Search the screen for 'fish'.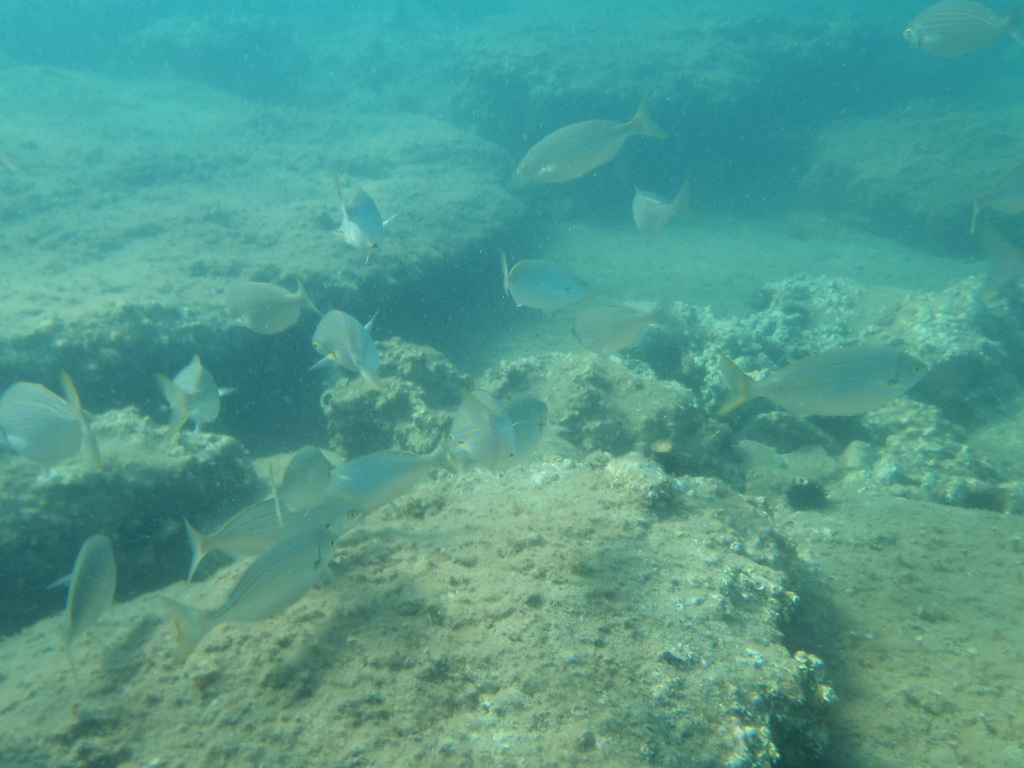
Found at (260,439,330,532).
